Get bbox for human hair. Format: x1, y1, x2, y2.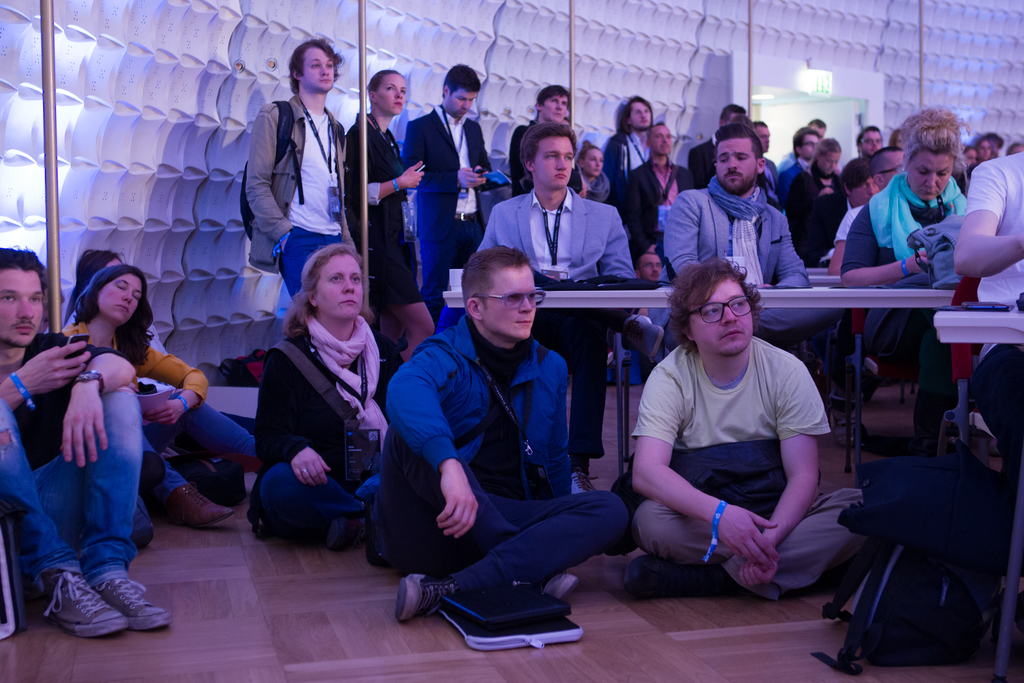
645, 120, 666, 140.
